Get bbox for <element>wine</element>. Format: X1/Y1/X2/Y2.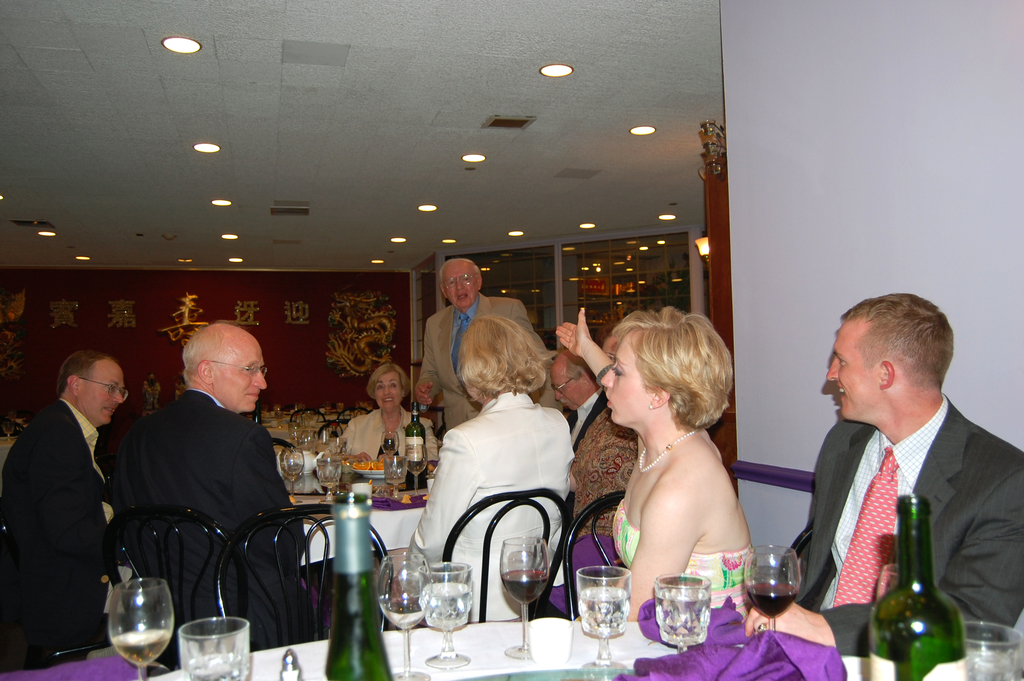
869/493/964/680.
